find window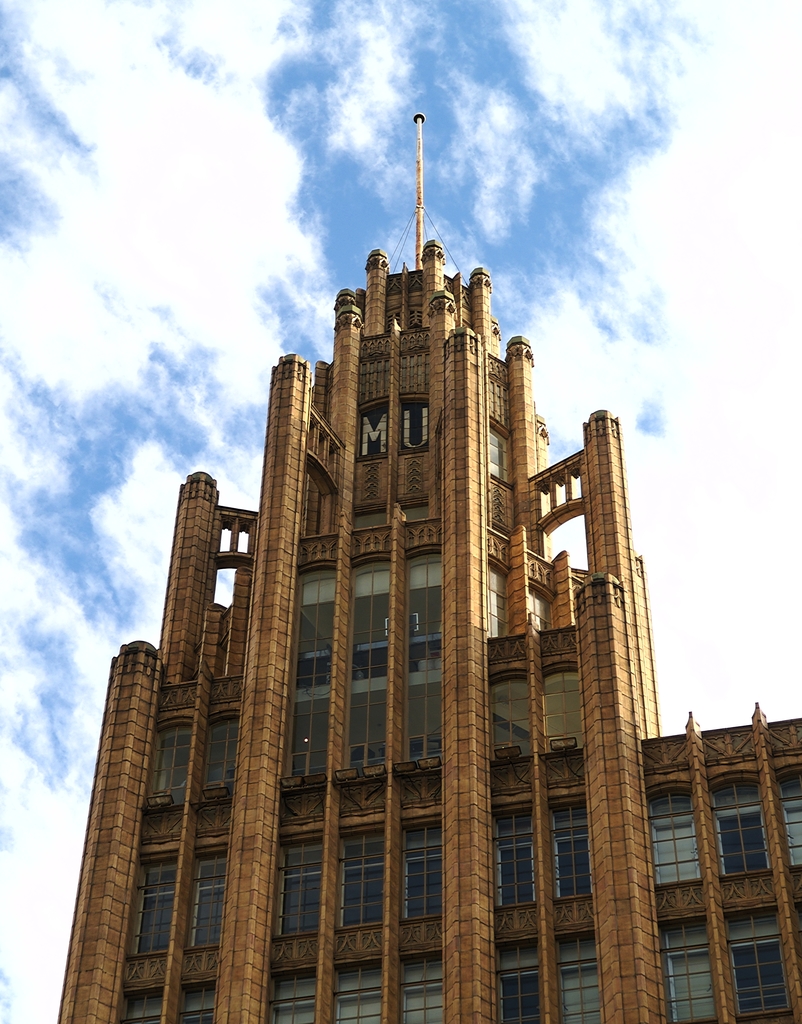
124/846/175/964
